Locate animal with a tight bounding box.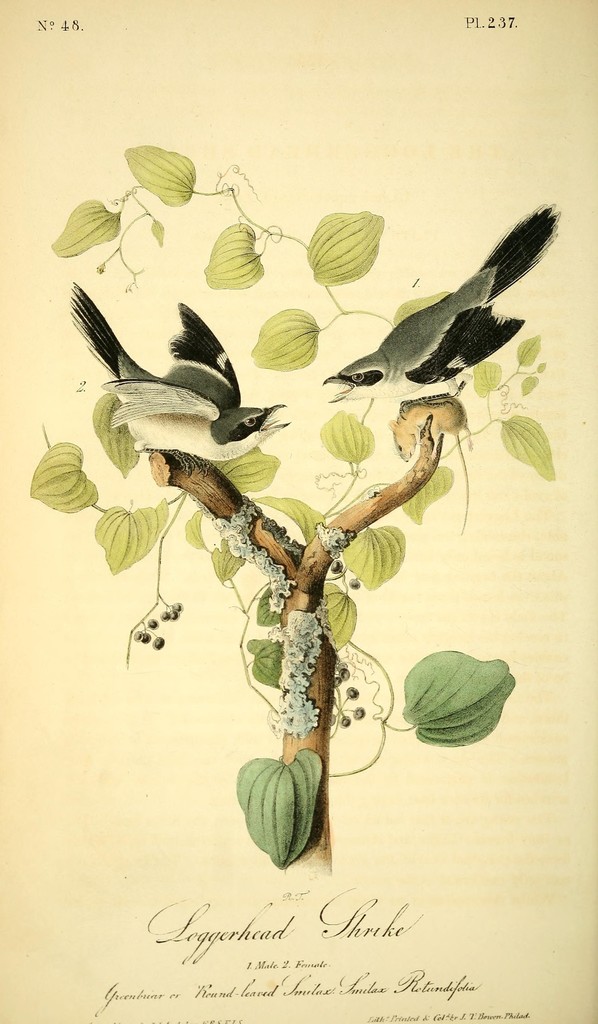
detection(384, 392, 473, 538).
